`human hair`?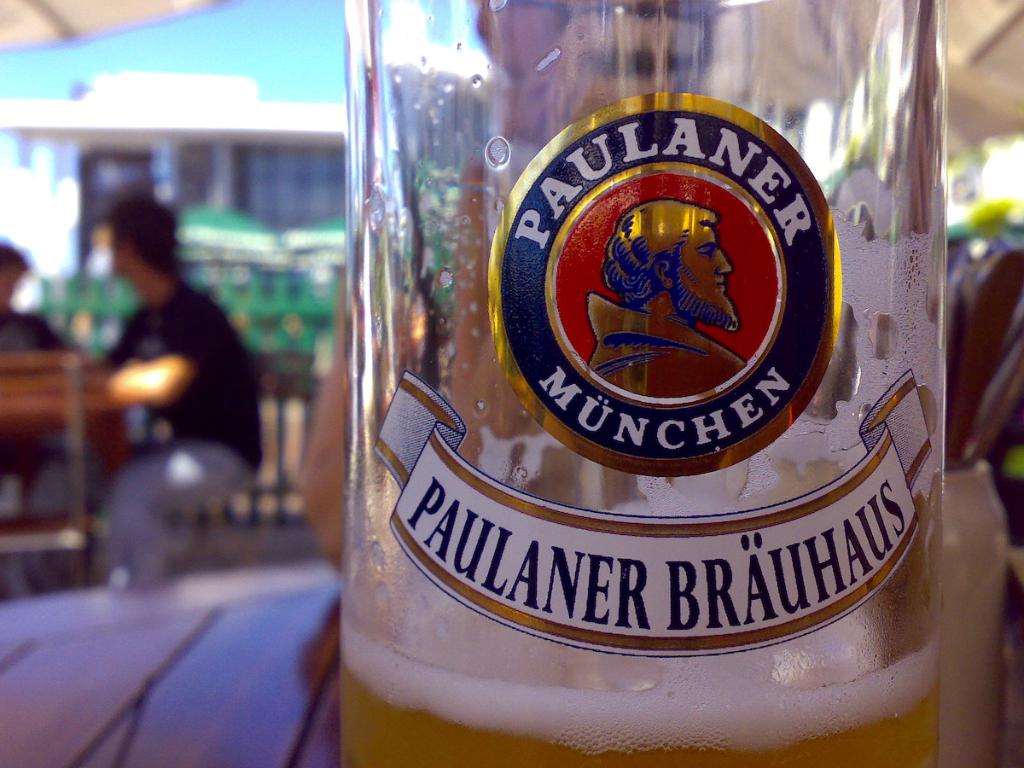
598/198/719/308
